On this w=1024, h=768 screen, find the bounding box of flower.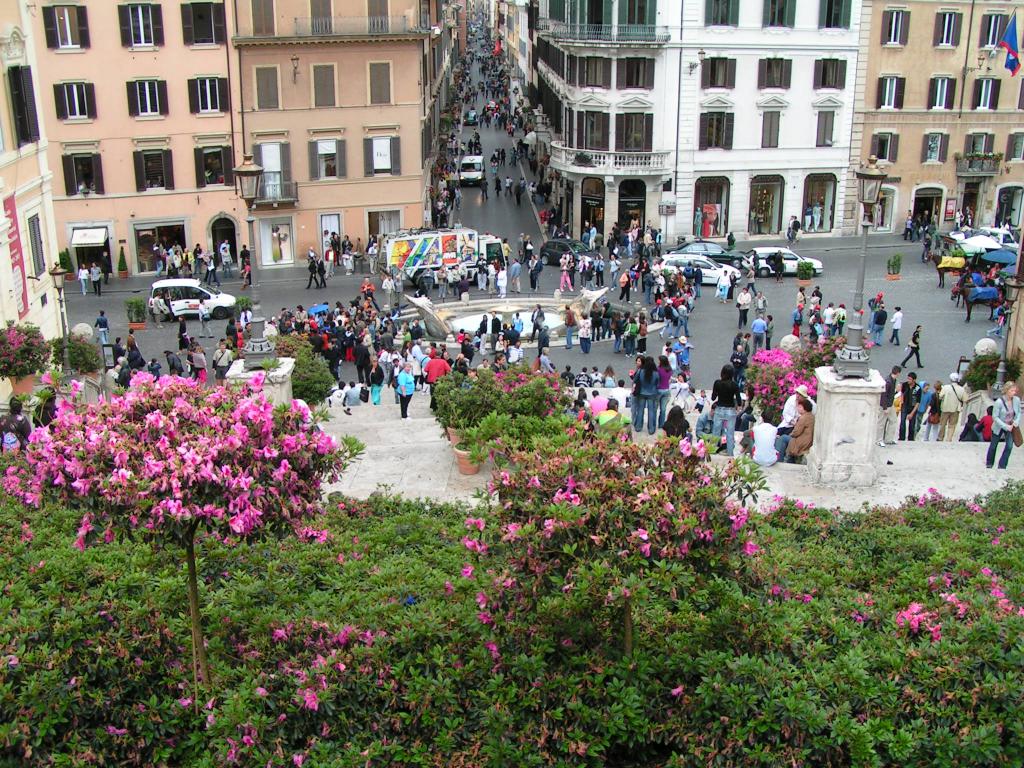
Bounding box: locate(1, 602, 175, 746).
